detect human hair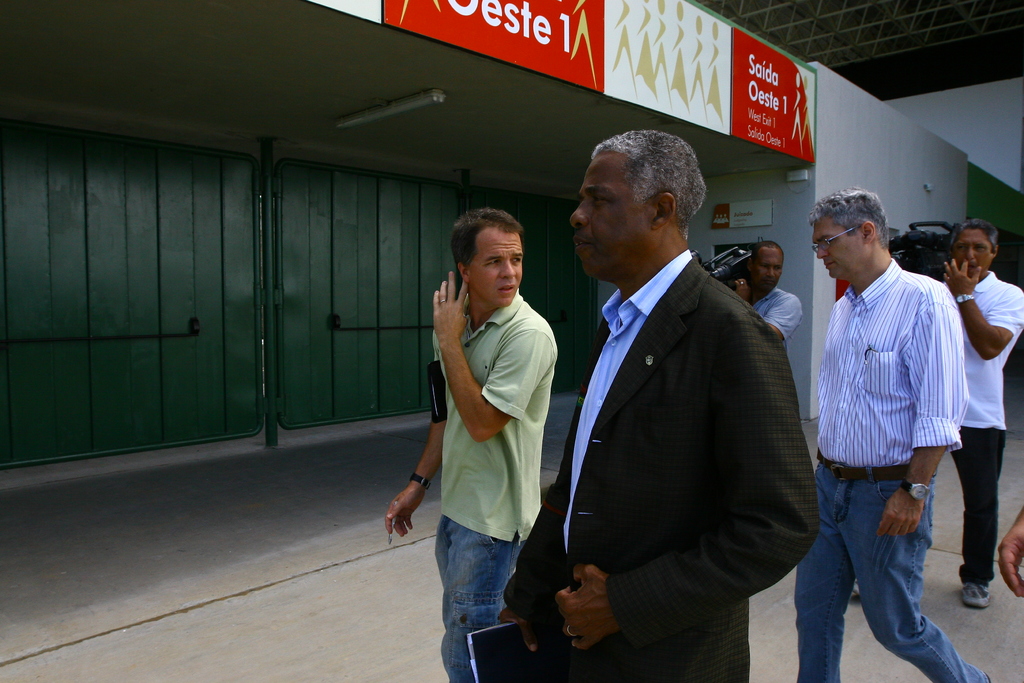
bbox=[449, 201, 518, 276]
